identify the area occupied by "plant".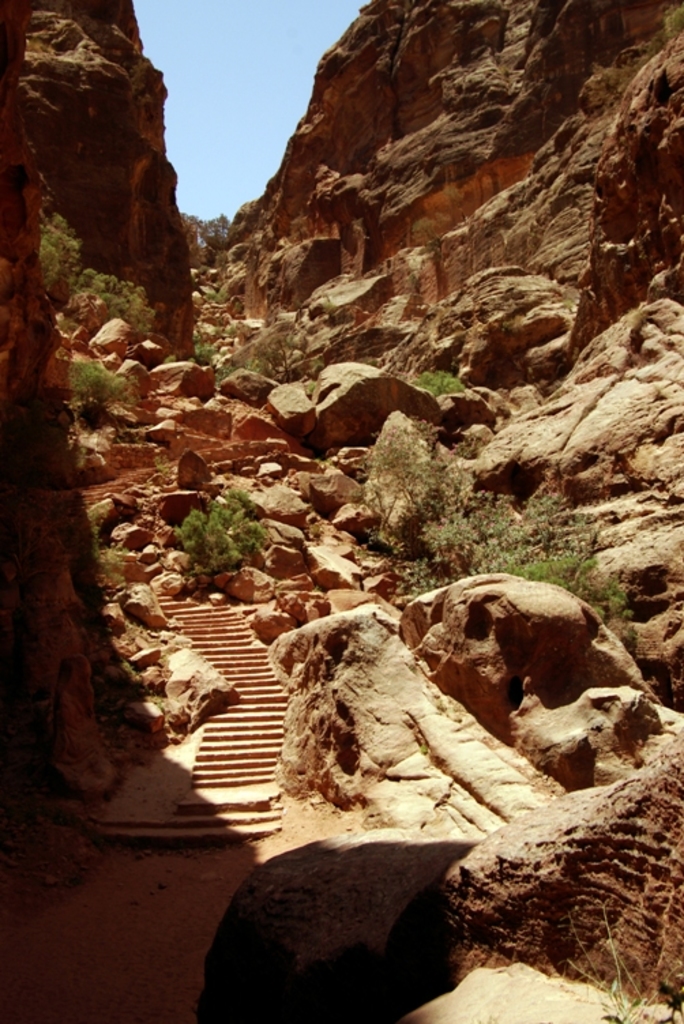
Area: [left=203, top=287, right=223, bottom=309].
